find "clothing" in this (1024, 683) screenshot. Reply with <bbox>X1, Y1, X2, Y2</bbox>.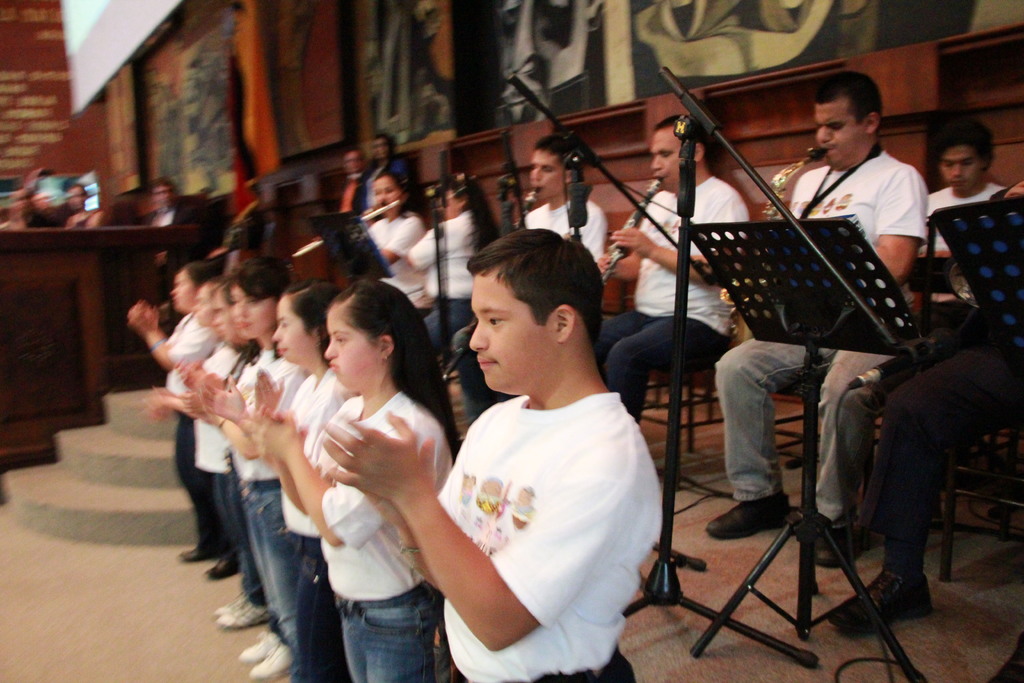
<bbox>347, 202, 518, 337</bbox>.
